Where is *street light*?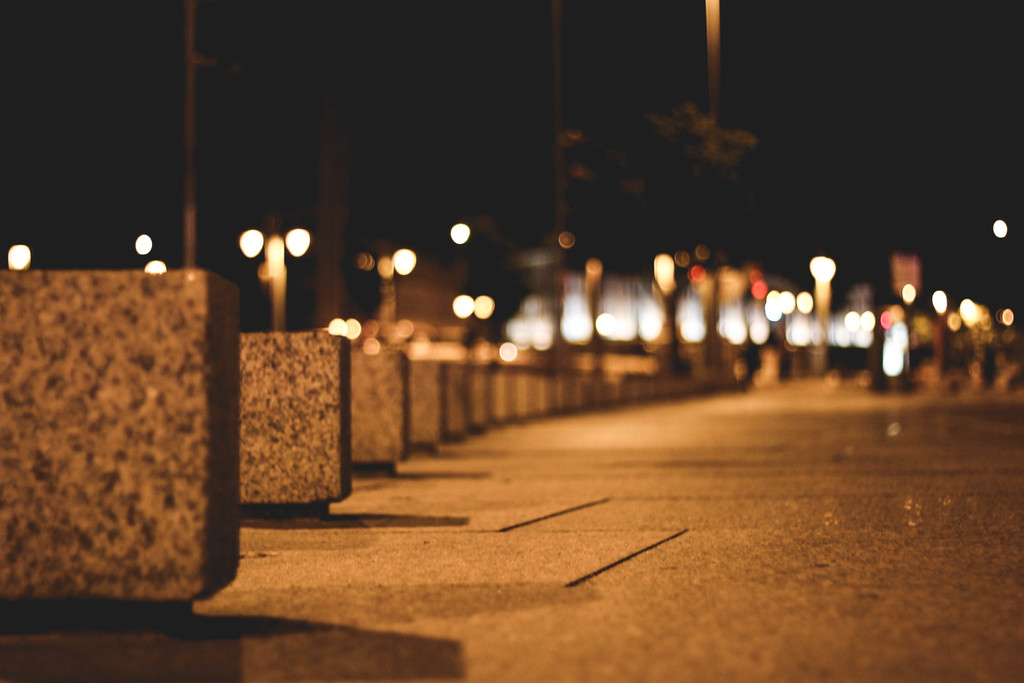
box(349, 238, 420, 325).
